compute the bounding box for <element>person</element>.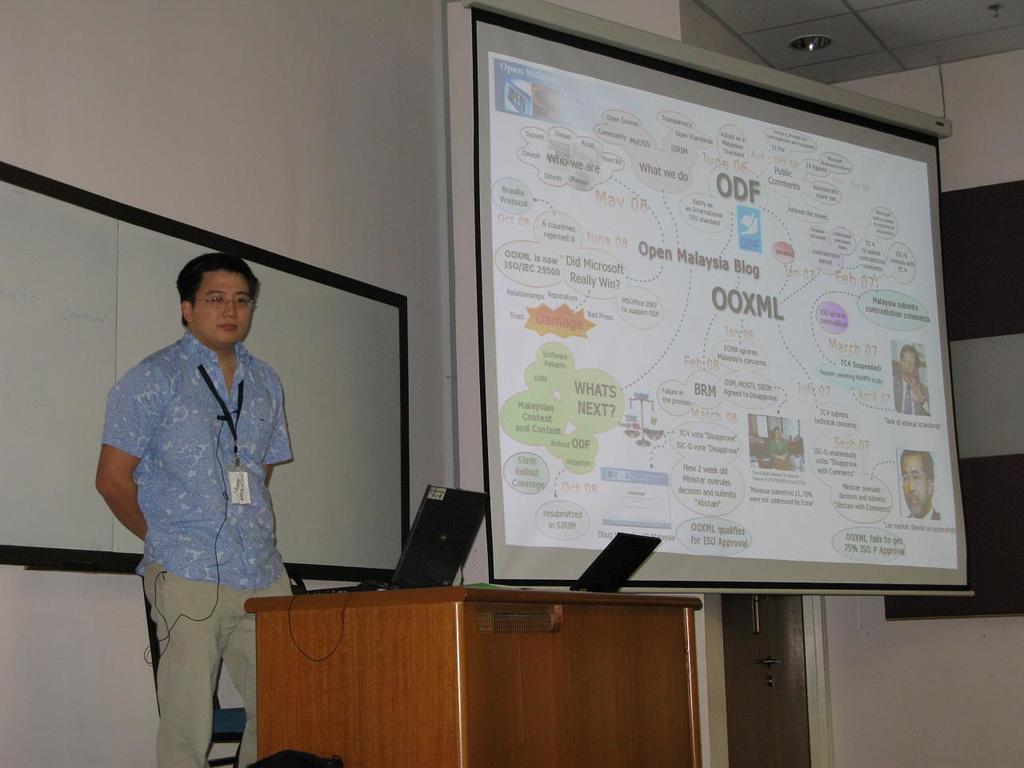
<box>905,446,947,524</box>.
